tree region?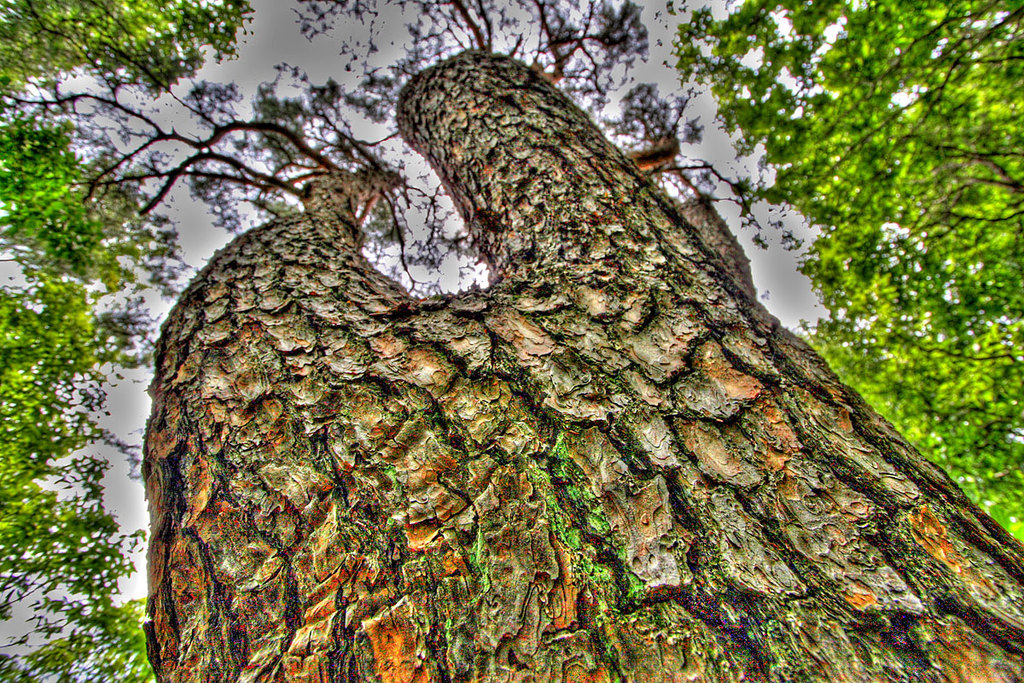
crop(0, 0, 1023, 682)
